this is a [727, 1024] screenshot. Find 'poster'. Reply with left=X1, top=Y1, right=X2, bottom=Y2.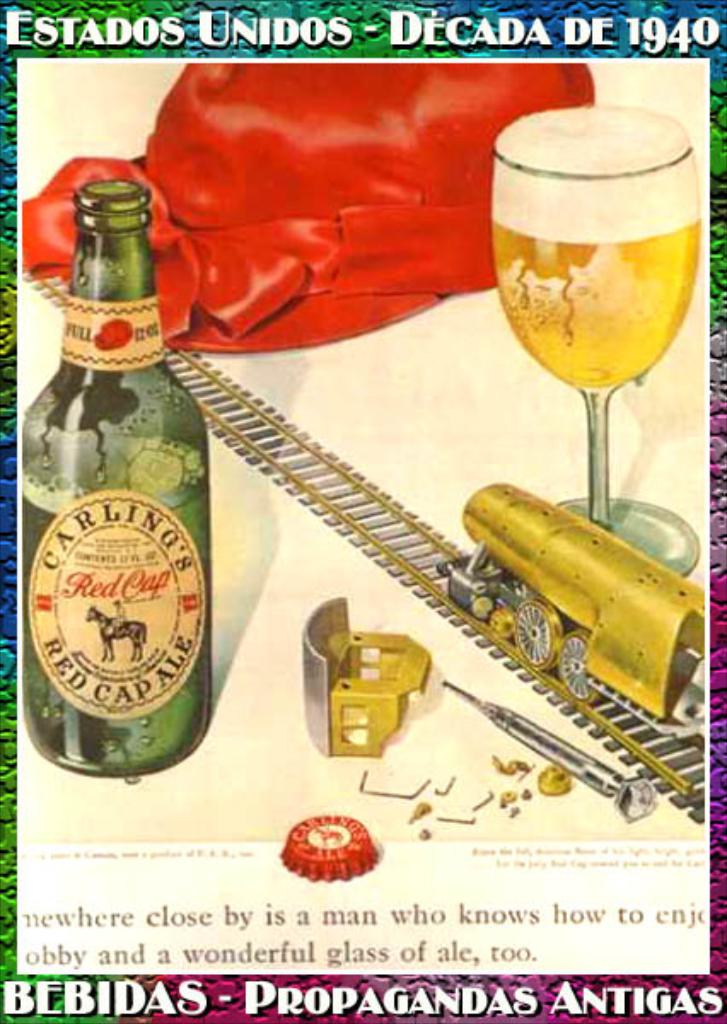
left=0, top=0, right=725, bottom=1022.
